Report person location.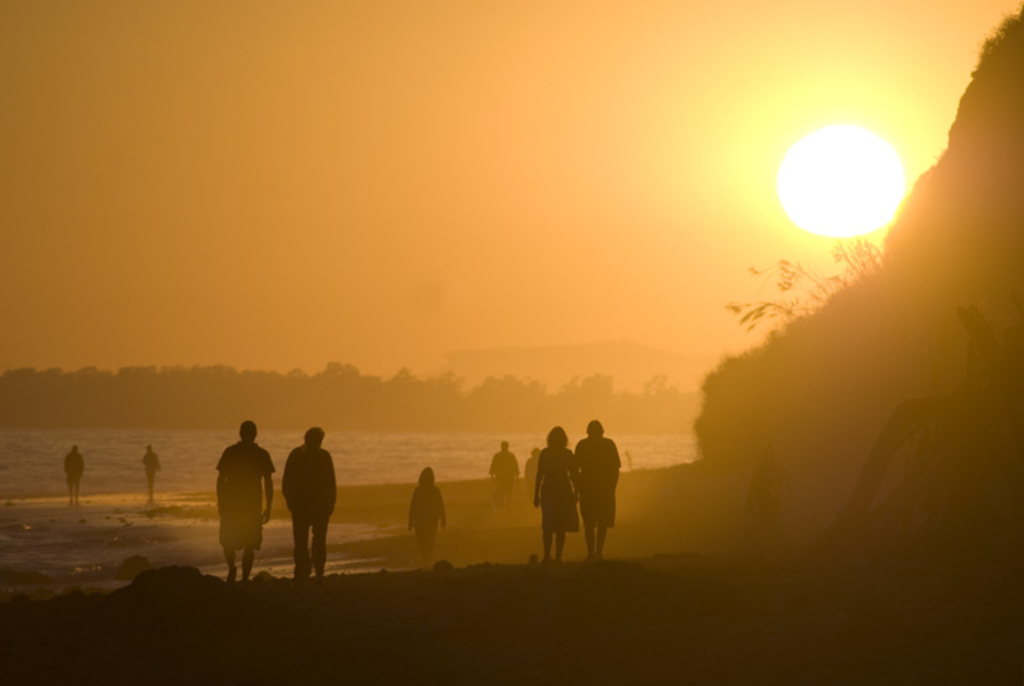
Report: (x1=536, y1=431, x2=579, y2=562).
